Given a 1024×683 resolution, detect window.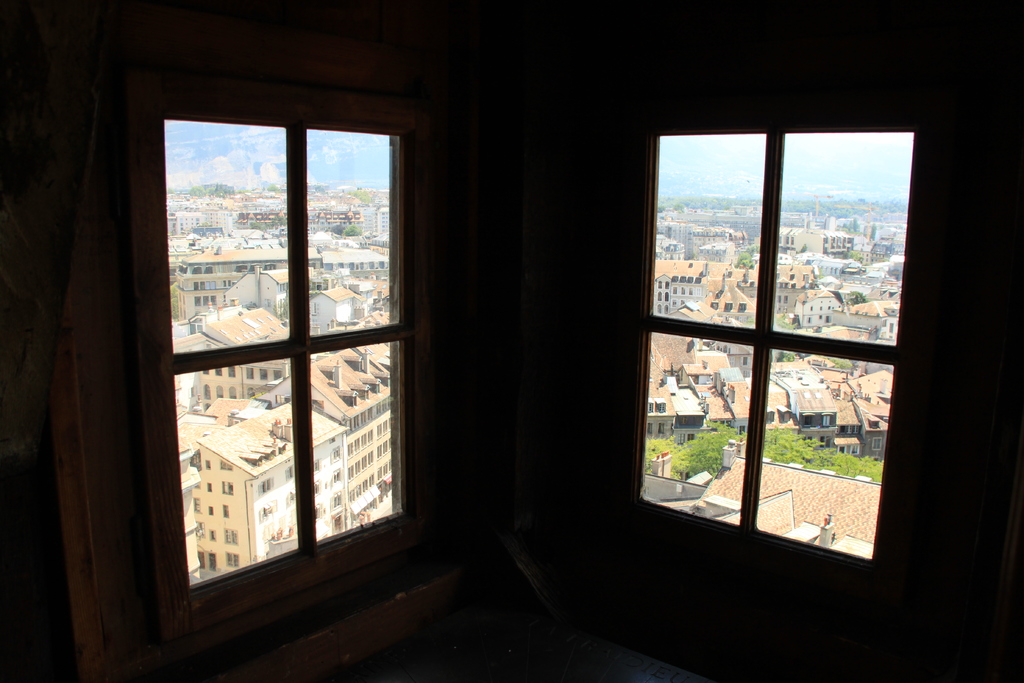
{"x1": 204, "y1": 482, "x2": 213, "y2": 493}.
